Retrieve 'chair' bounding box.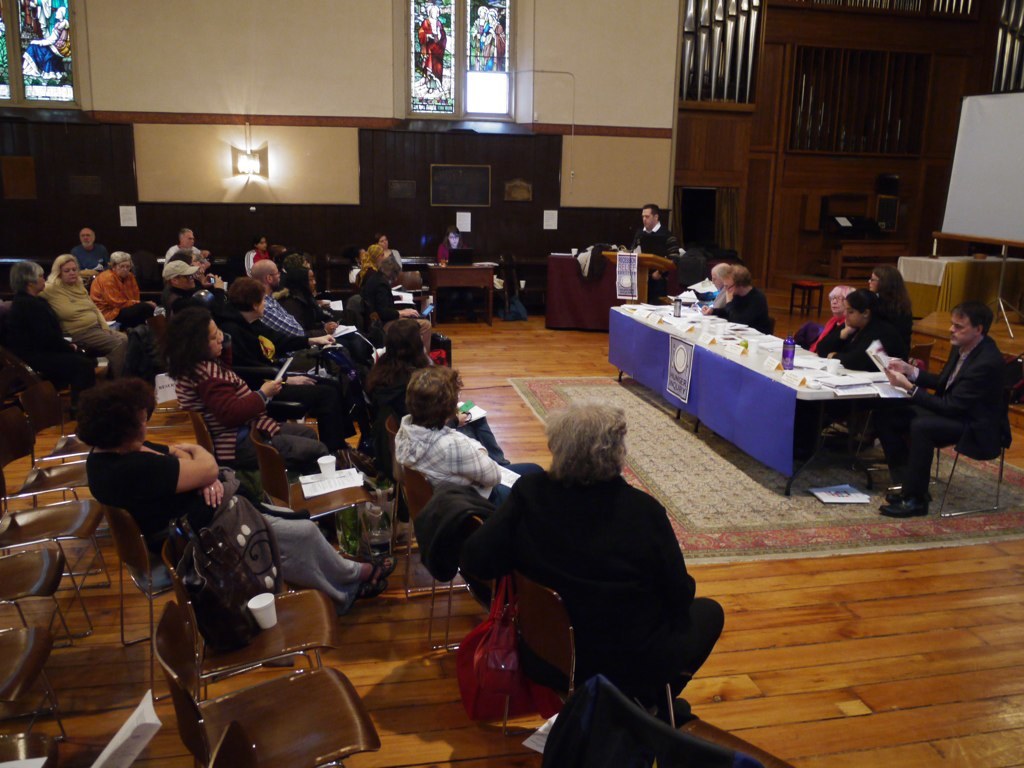
Bounding box: <box>159,524,331,701</box>.
